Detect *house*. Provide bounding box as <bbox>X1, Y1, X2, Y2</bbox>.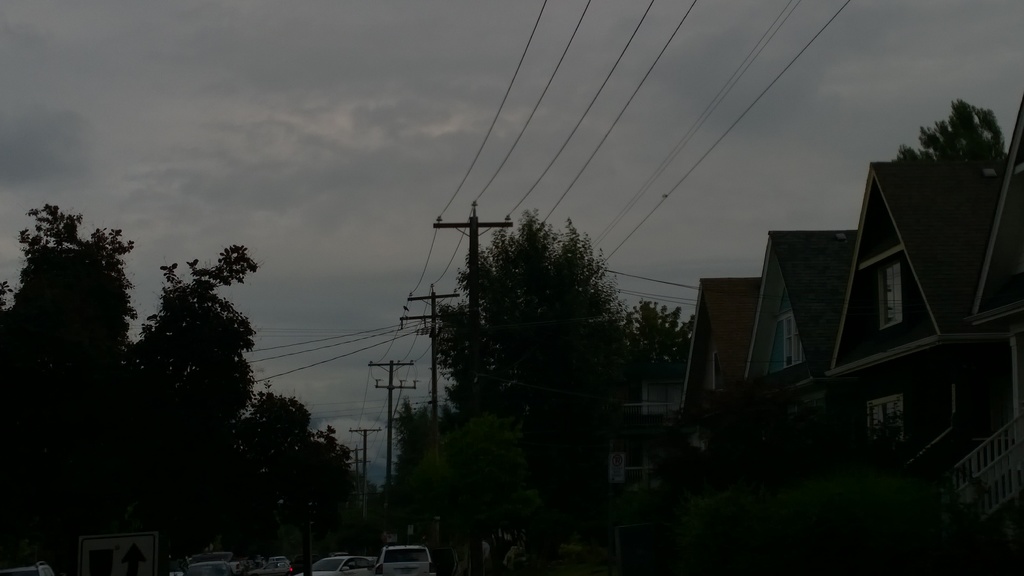
<bbox>604, 373, 686, 485</bbox>.
